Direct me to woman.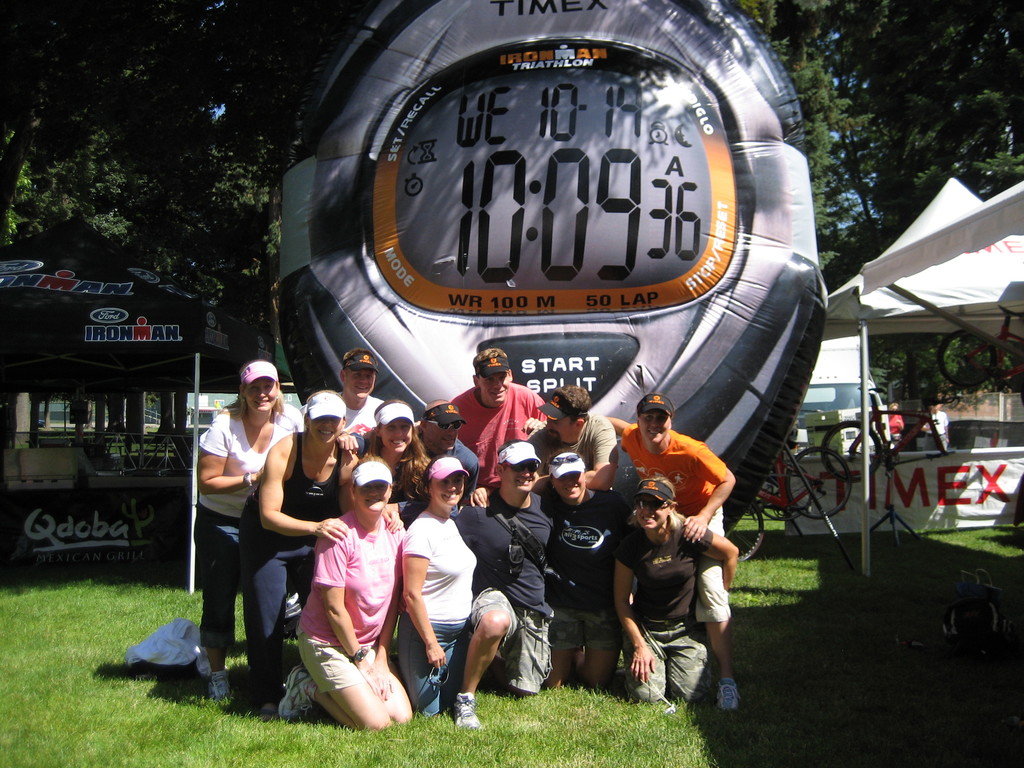
Direction: 392:464:483:724.
